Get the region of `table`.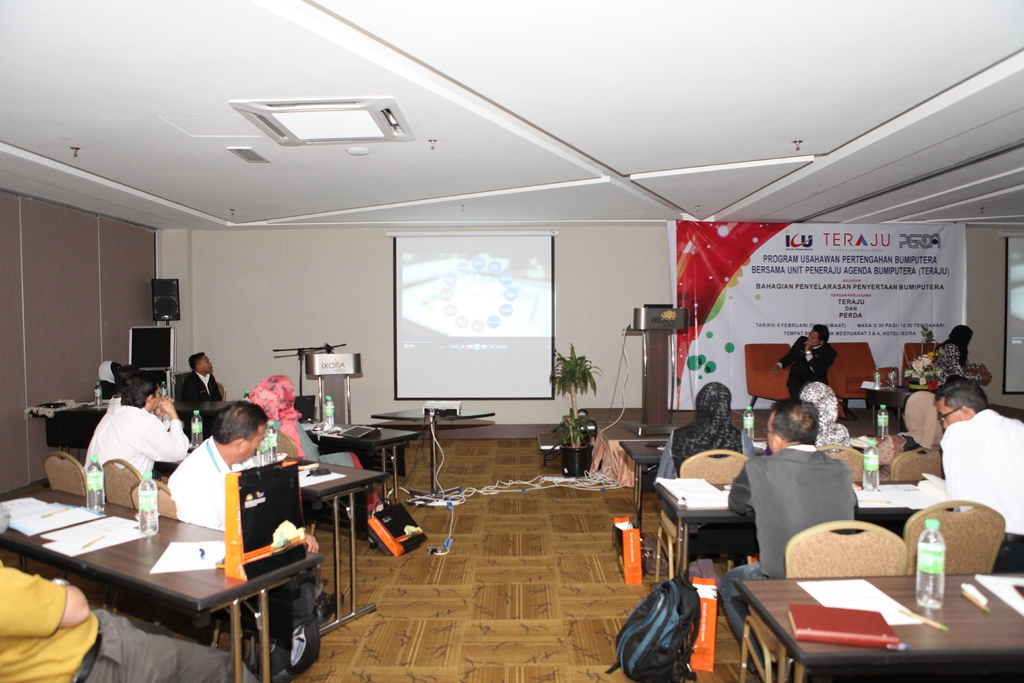
<bbox>727, 566, 1020, 682</bbox>.
